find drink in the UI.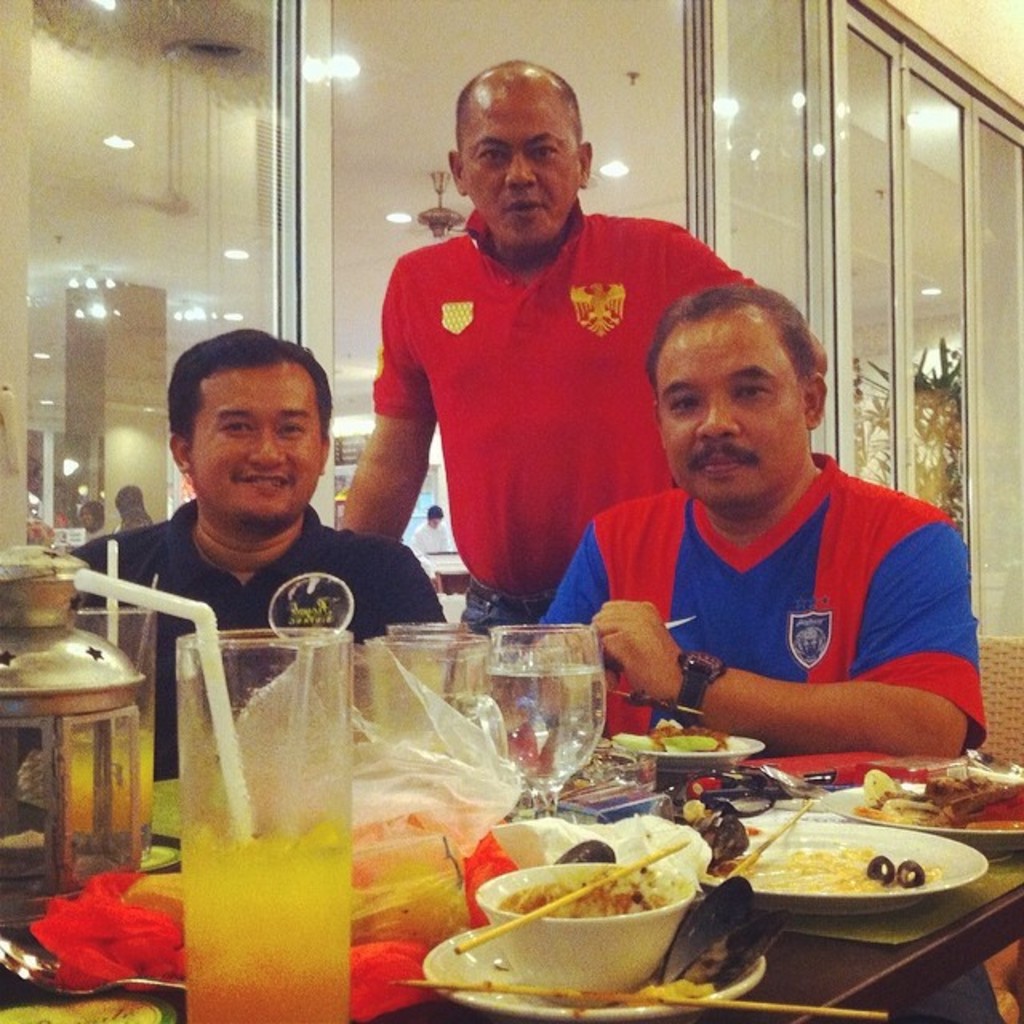
UI element at (149,608,419,1003).
